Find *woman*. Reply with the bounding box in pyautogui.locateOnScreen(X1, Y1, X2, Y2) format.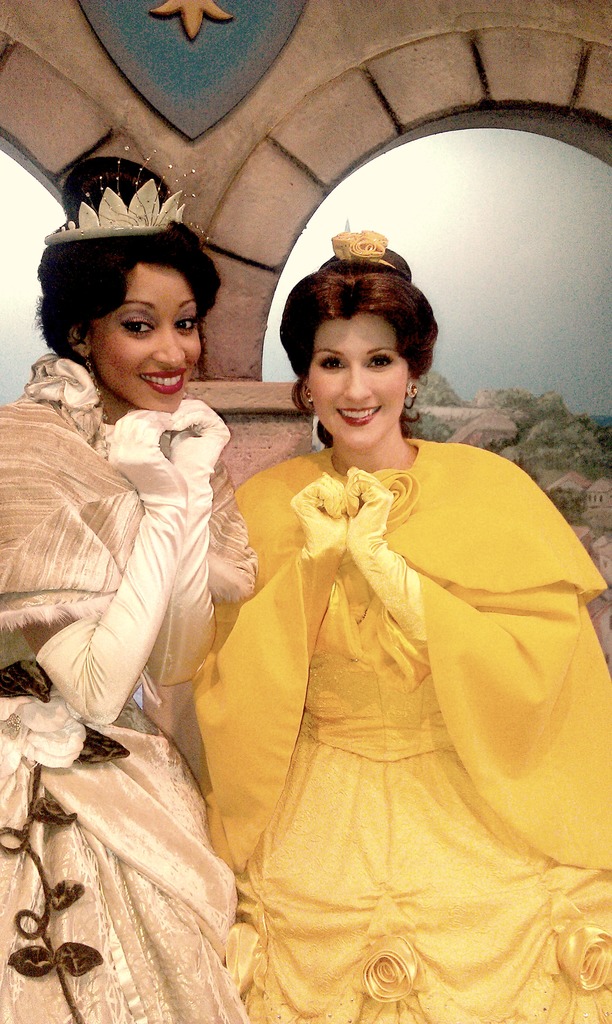
pyautogui.locateOnScreen(189, 228, 611, 1023).
